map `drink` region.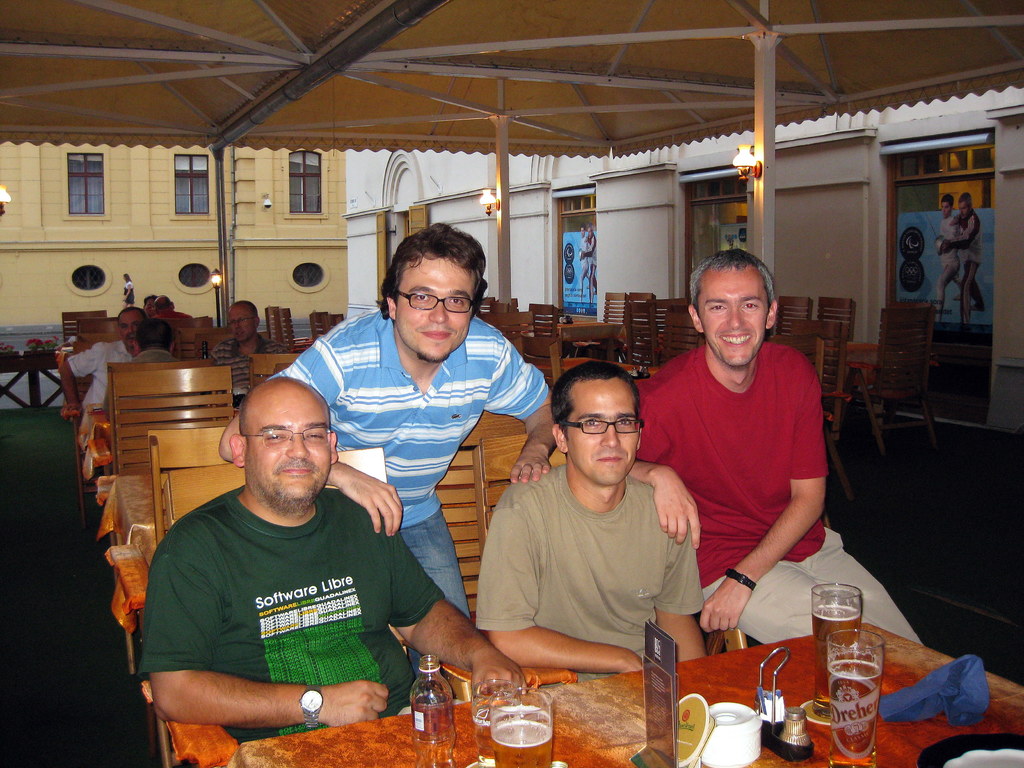
Mapped to {"left": 831, "top": 659, "right": 881, "bottom": 760}.
